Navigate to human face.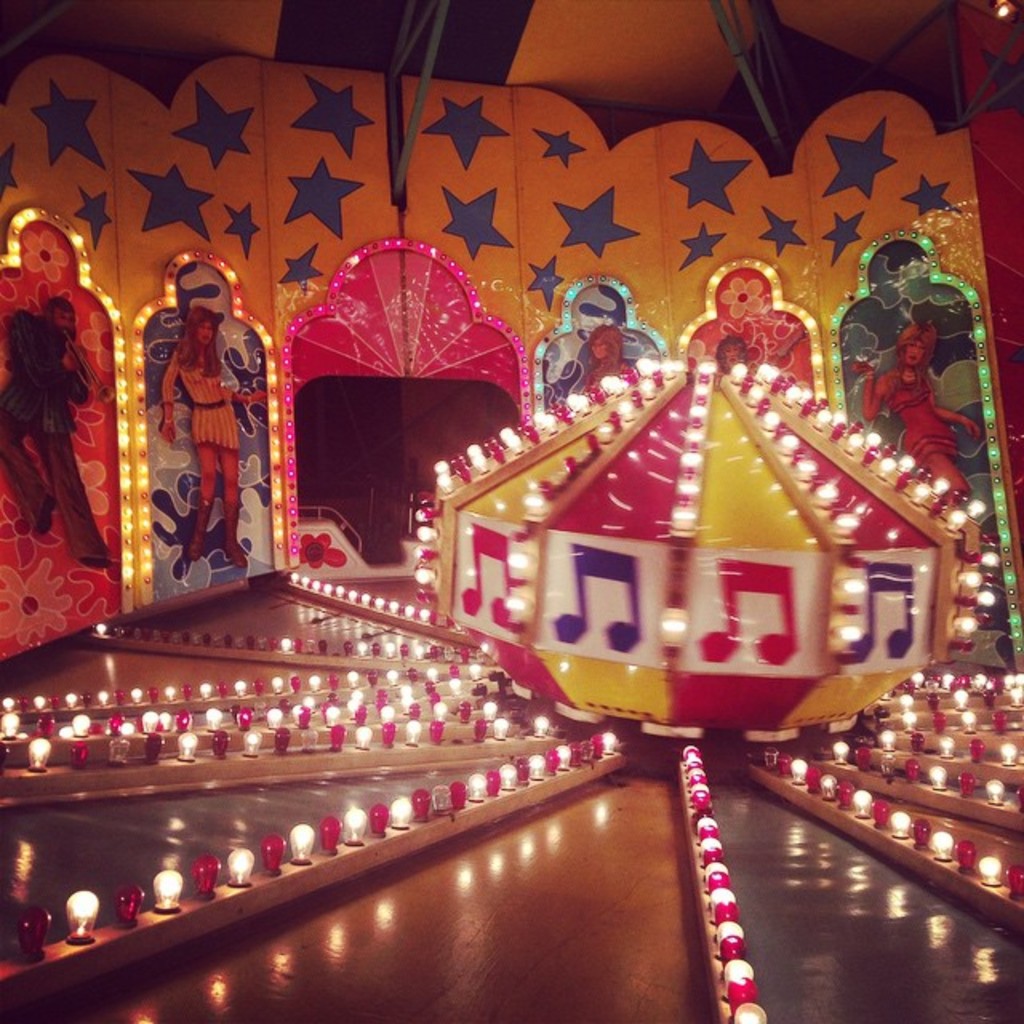
Navigation target: 904,341,922,370.
